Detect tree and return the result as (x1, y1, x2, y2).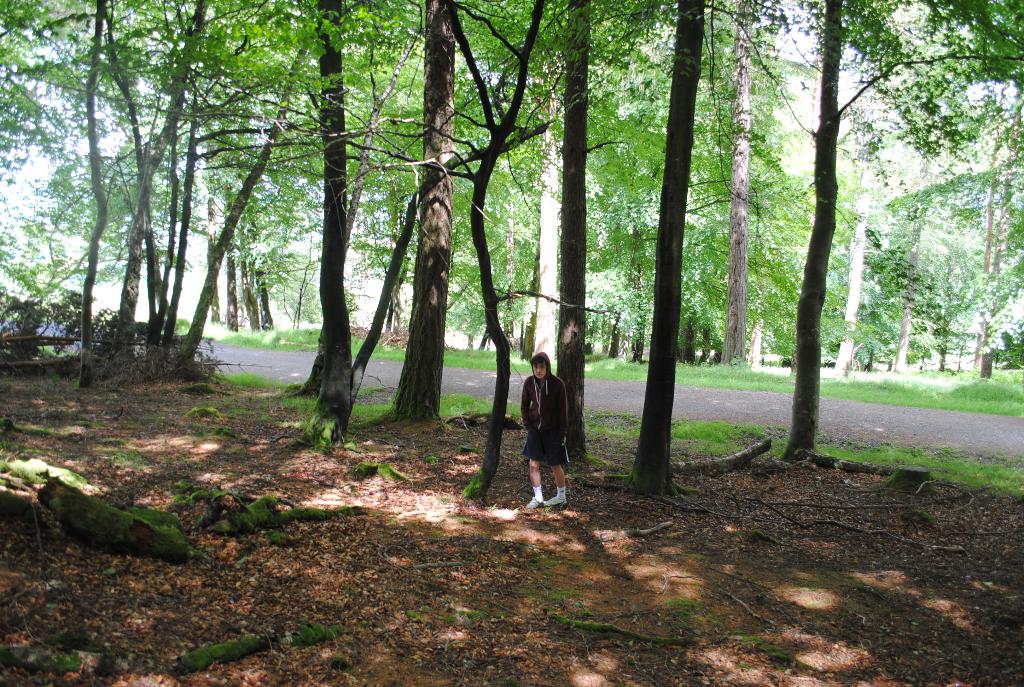
(0, 0, 368, 388).
